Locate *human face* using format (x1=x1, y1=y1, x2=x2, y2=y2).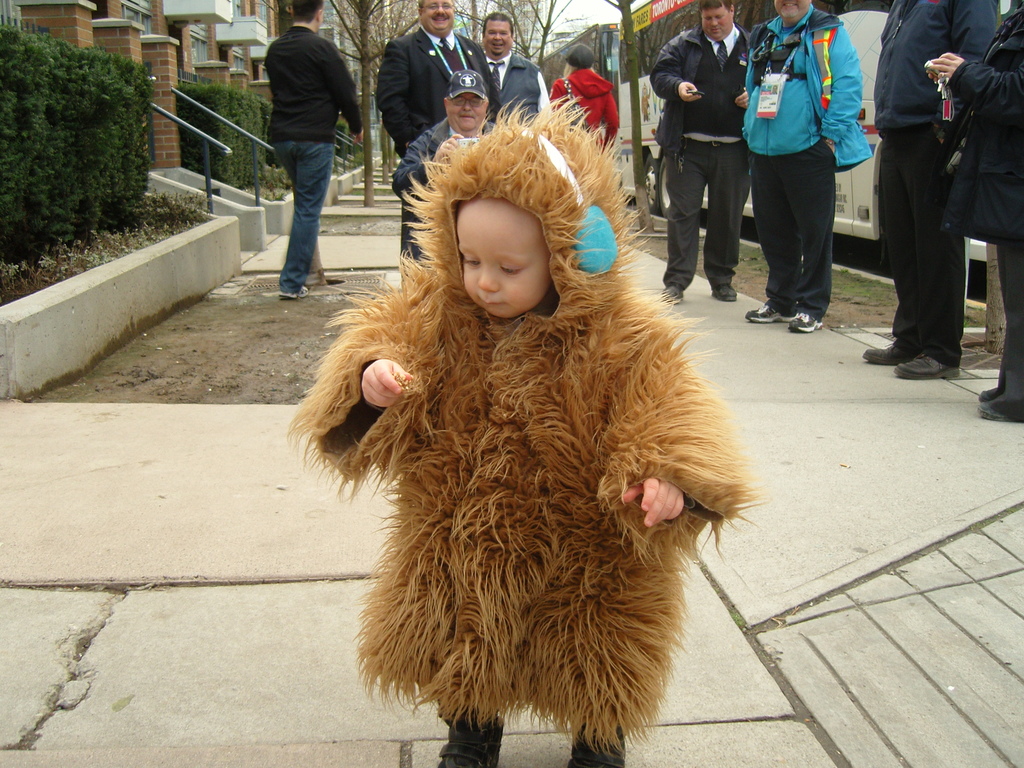
(x1=698, y1=3, x2=733, y2=40).
